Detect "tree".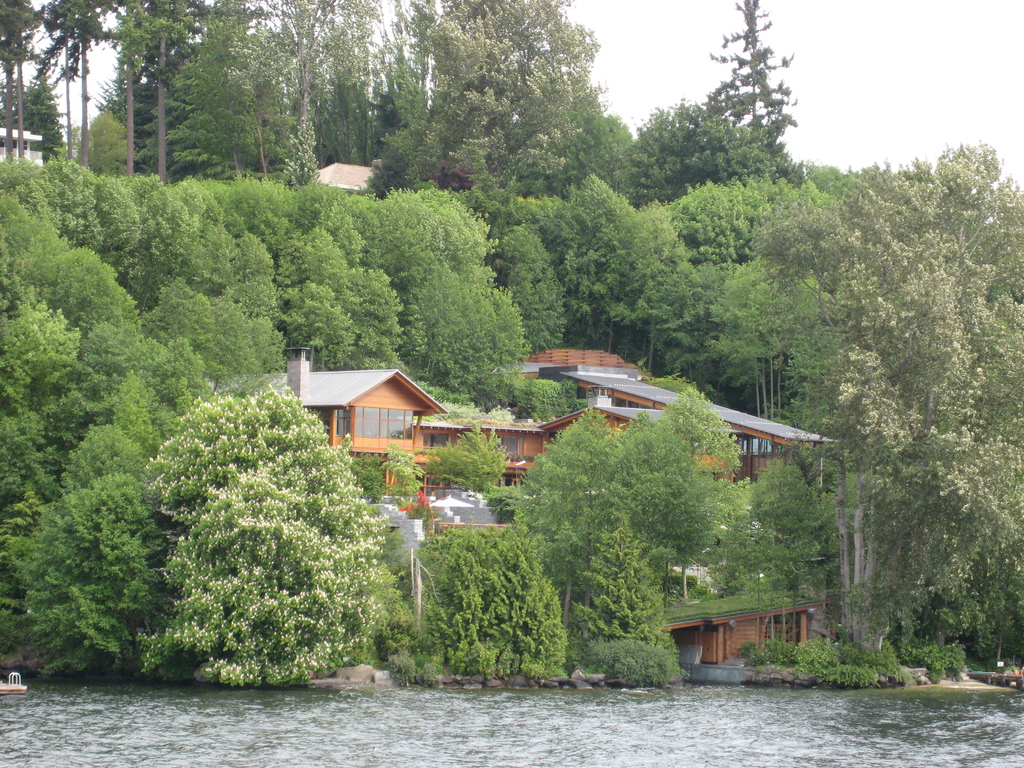
Detected at bbox=(746, 146, 1023, 668).
